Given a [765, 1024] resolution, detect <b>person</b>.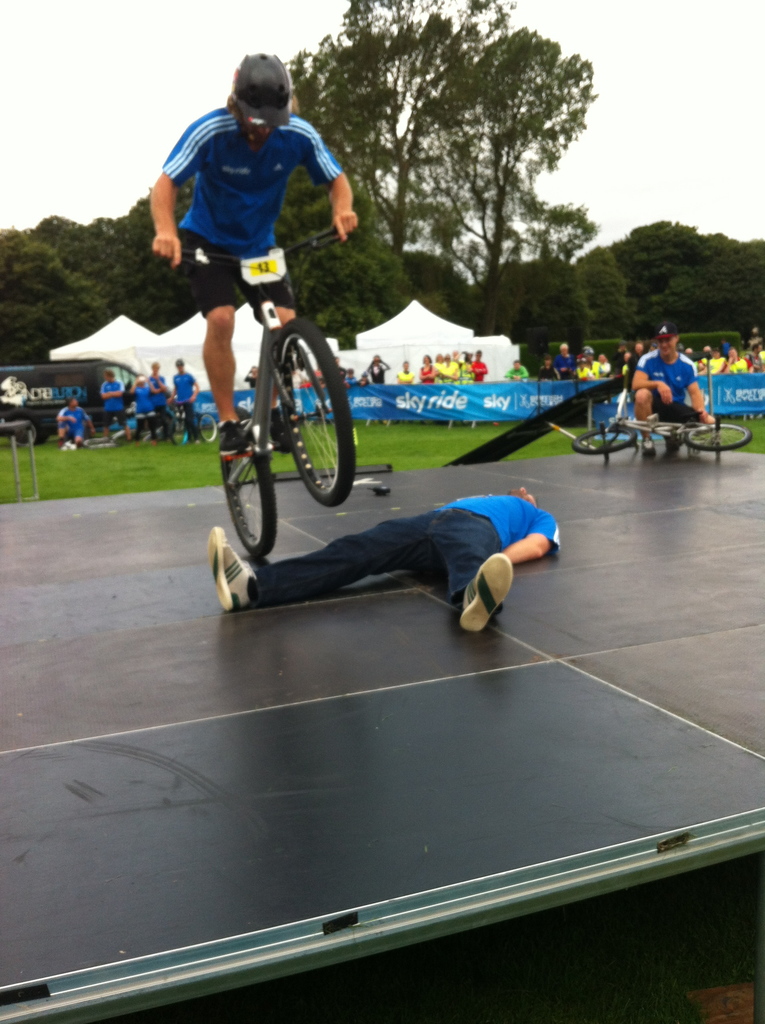
[left=725, top=340, right=748, bottom=376].
